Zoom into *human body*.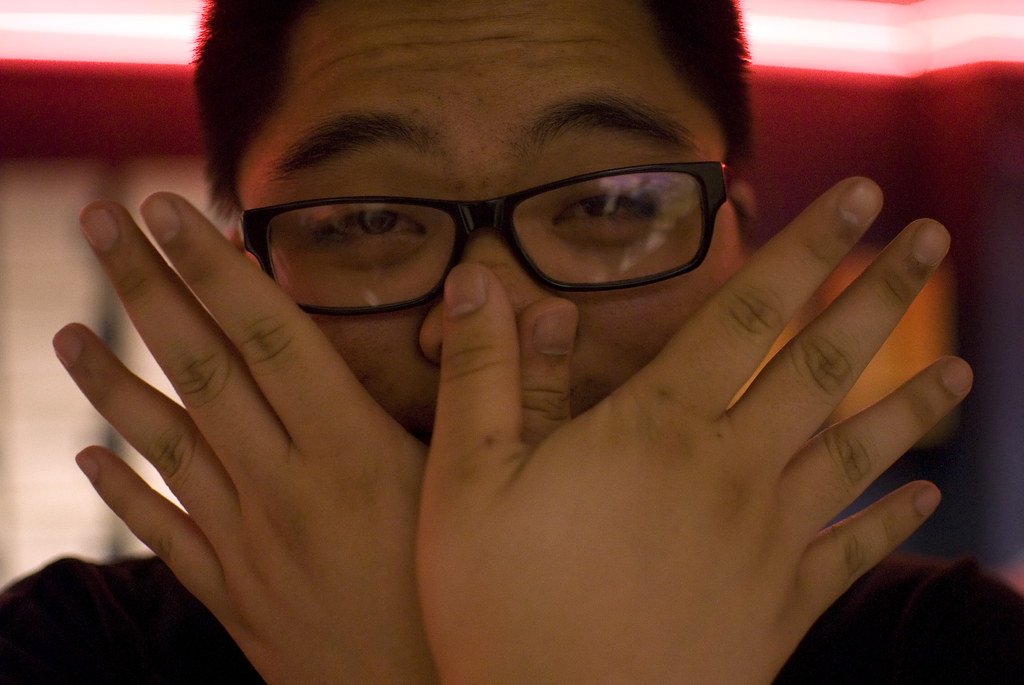
Zoom target: [x1=0, y1=0, x2=1023, y2=684].
